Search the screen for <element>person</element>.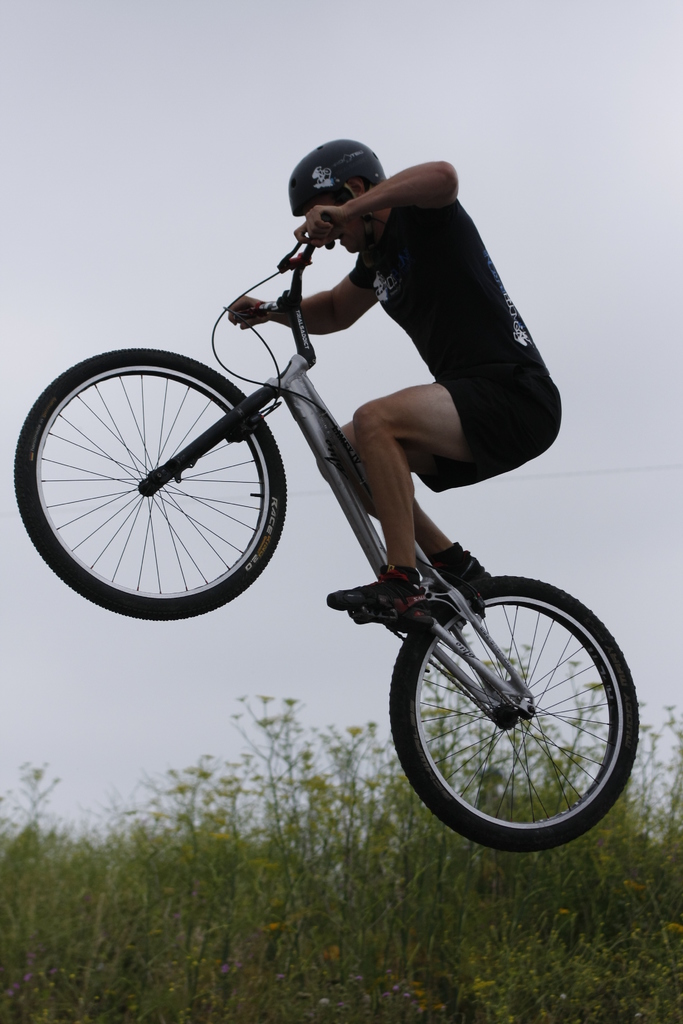
Found at rect(225, 134, 561, 631).
